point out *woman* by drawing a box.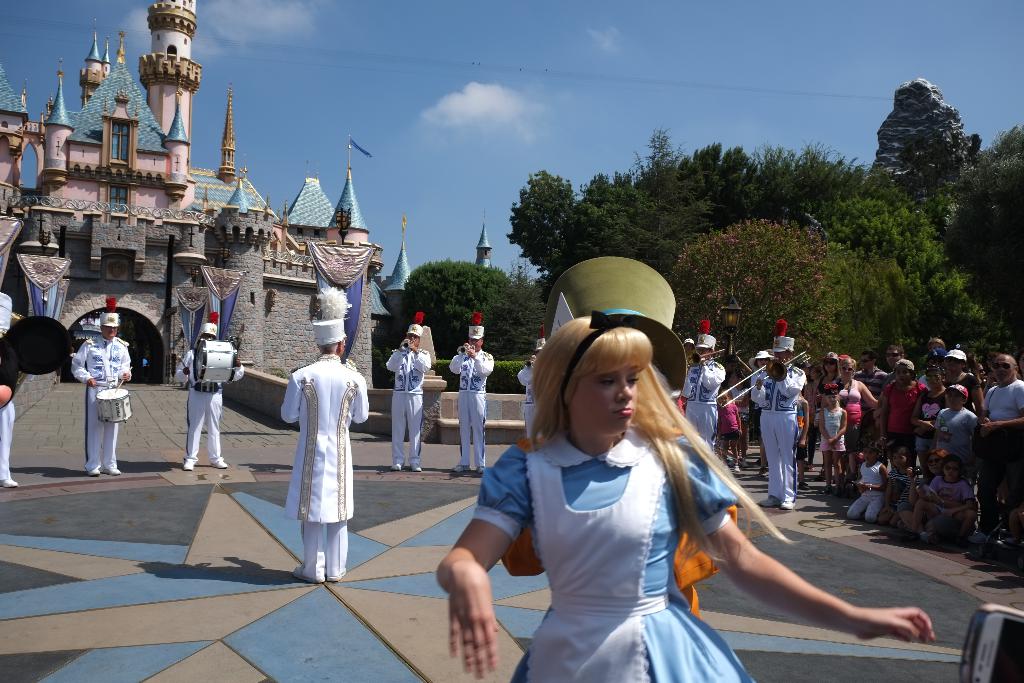
816,351,846,411.
